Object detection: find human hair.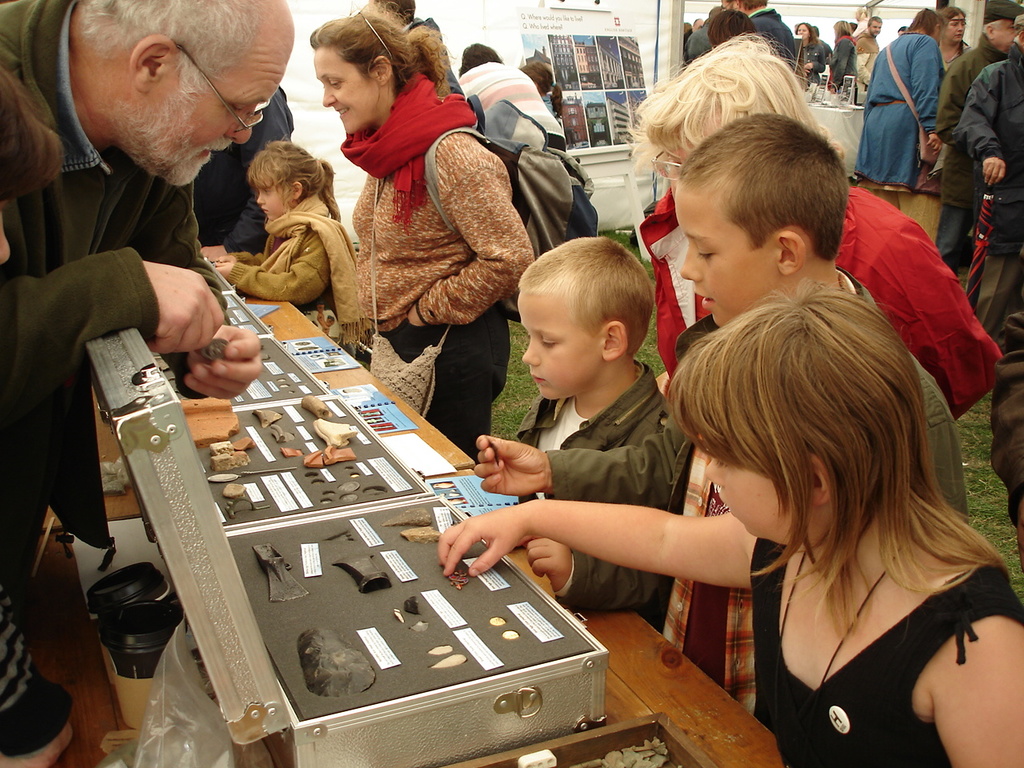
(left=706, top=7, right=754, bottom=47).
